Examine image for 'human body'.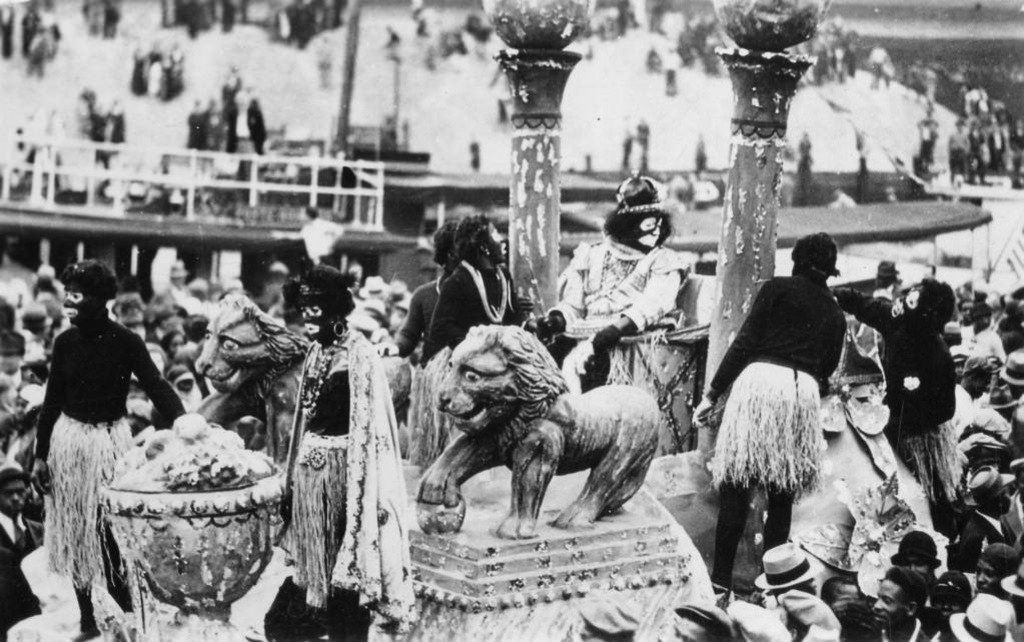
Examination result: {"x1": 33, "y1": 266, "x2": 176, "y2": 581}.
